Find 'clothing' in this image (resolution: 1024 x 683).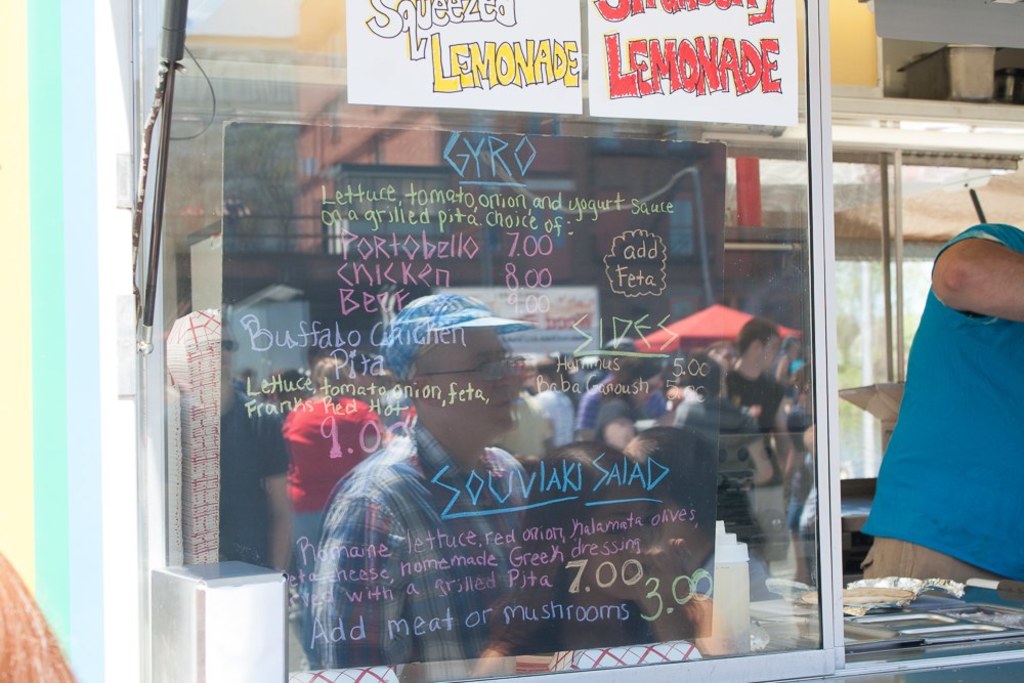
BBox(857, 226, 1023, 588).
